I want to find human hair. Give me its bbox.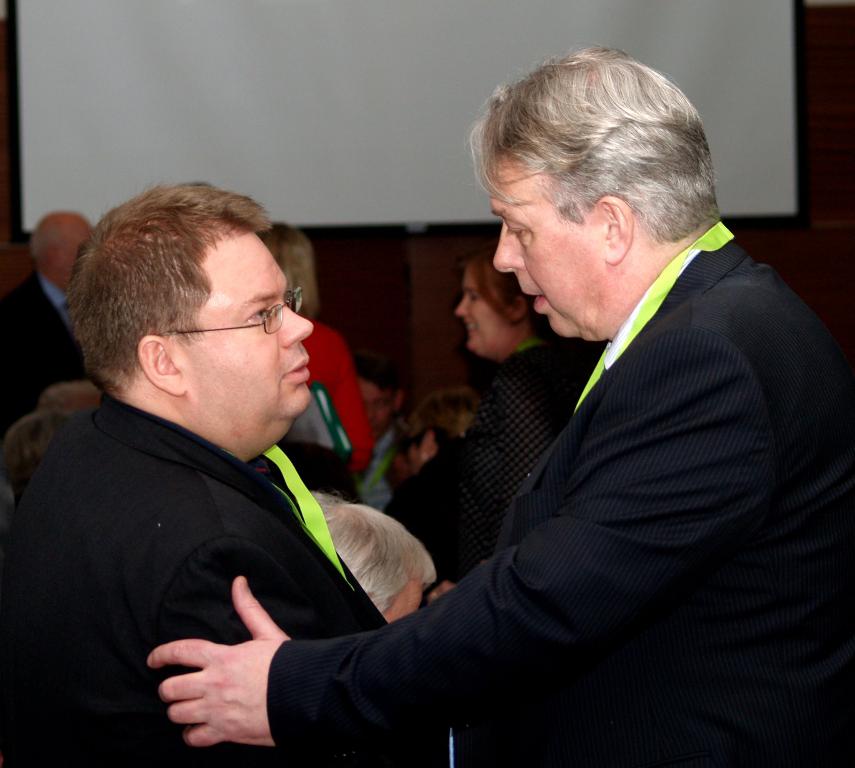
68, 177, 270, 389.
